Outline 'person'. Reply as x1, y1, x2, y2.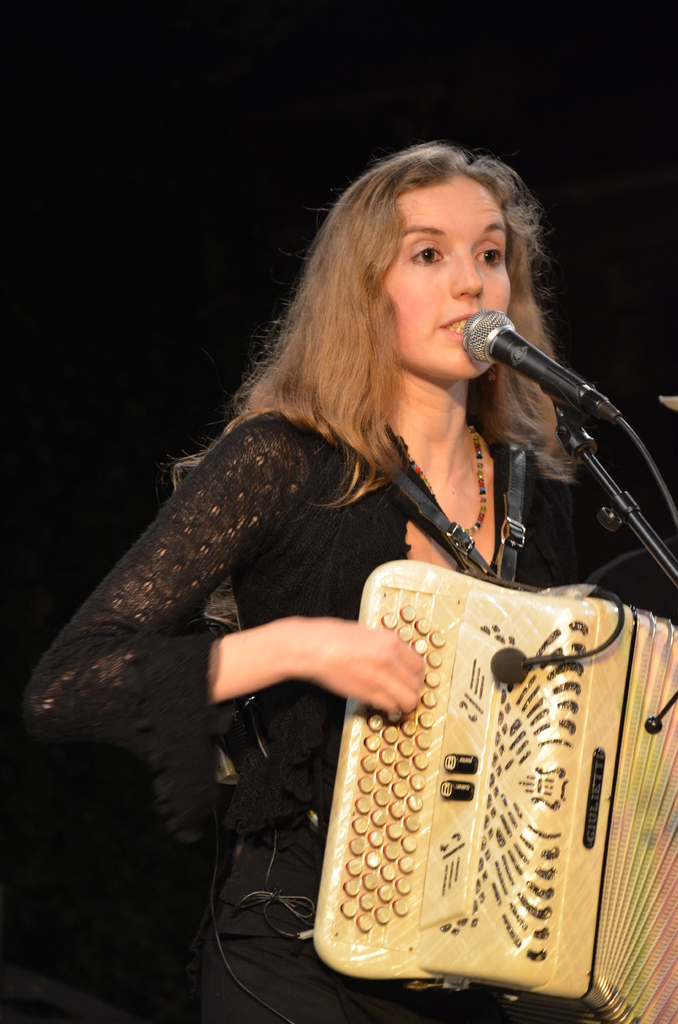
19, 142, 610, 1023.
